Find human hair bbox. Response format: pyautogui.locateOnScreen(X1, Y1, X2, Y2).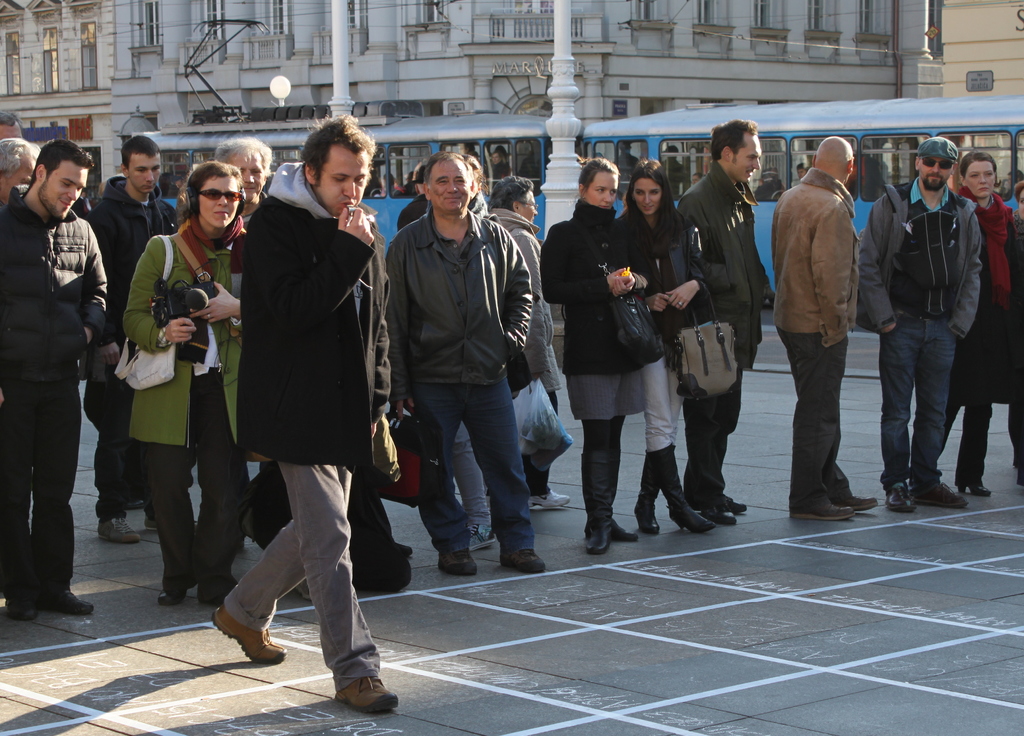
pyautogui.locateOnScreen(412, 162, 423, 191).
